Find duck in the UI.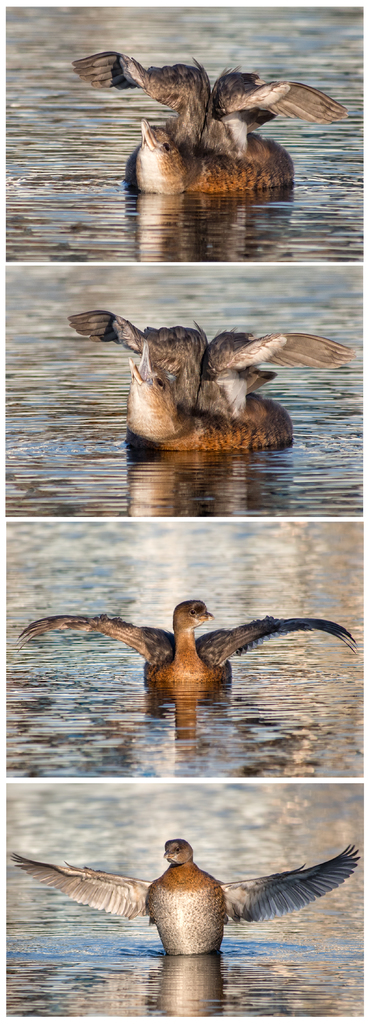
UI element at l=22, t=595, r=361, b=721.
